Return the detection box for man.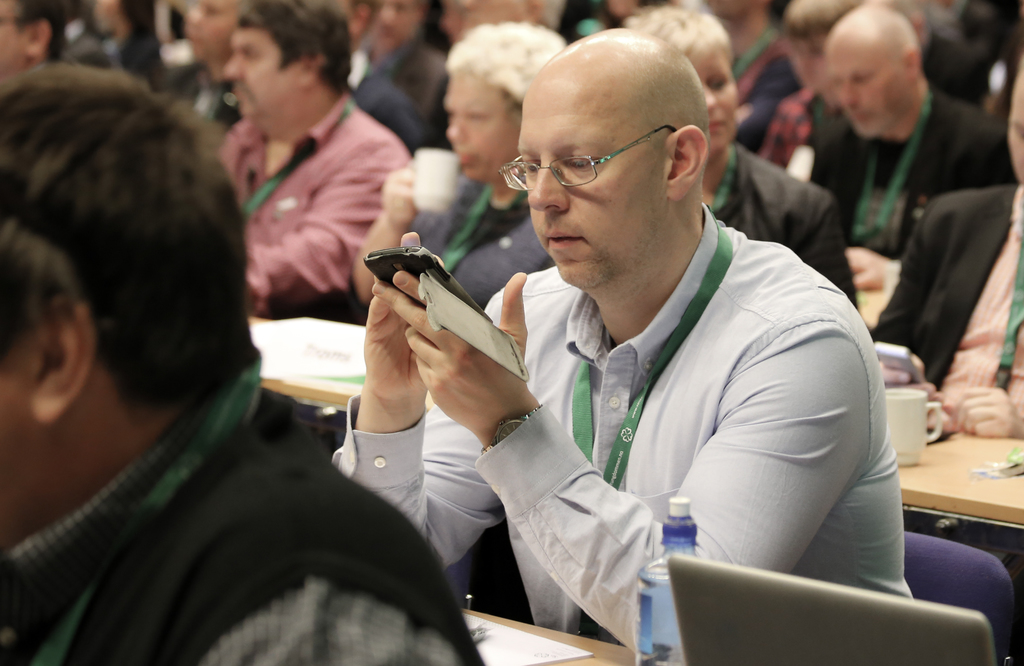
802 0 1005 291.
